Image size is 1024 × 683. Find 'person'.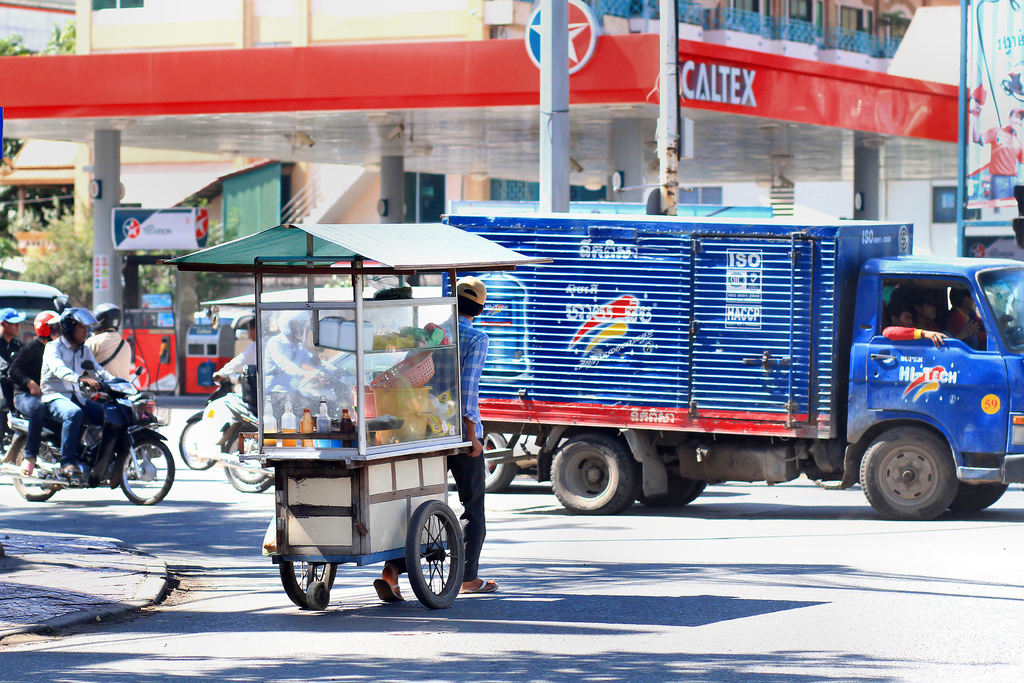
locate(0, 300, 24, 462).
